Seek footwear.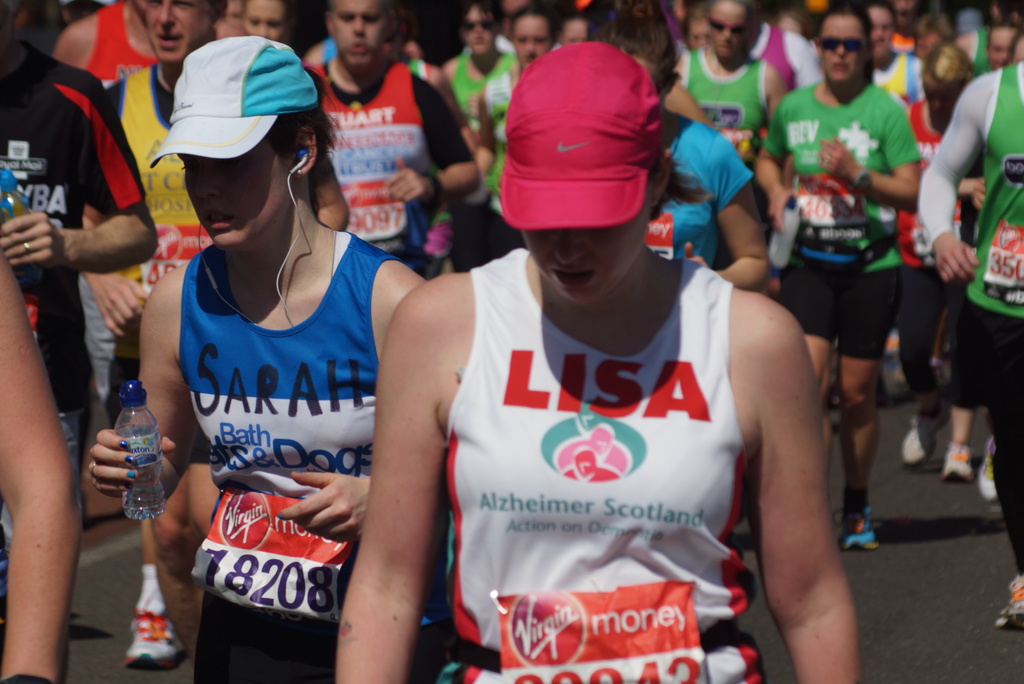
121/610/188/675.
